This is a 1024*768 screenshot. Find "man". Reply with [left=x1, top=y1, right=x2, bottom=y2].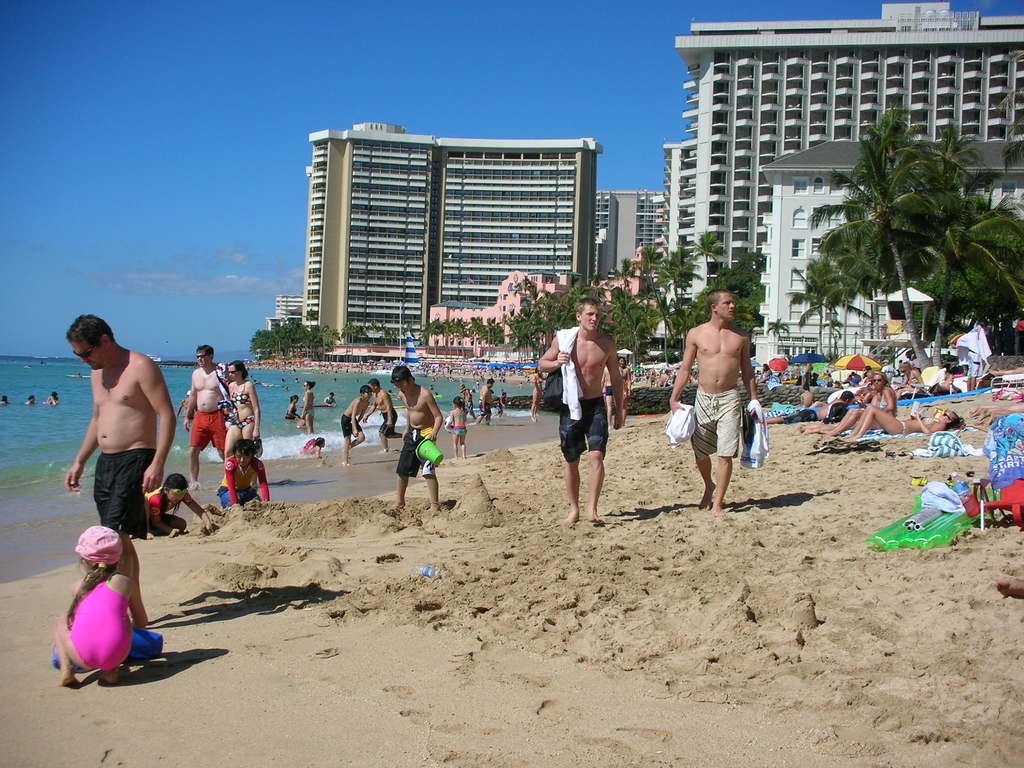
[left=65, top=319, right=170, bottom=593].
